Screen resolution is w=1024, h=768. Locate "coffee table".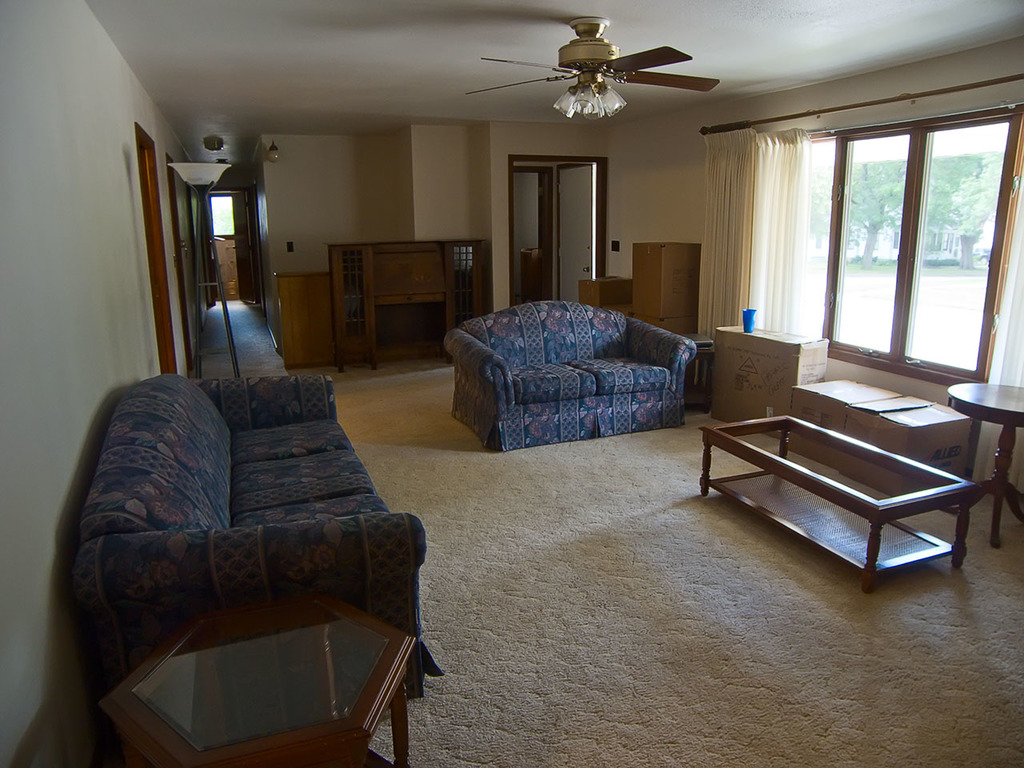
BBox(945, 379, 1023, 557).
